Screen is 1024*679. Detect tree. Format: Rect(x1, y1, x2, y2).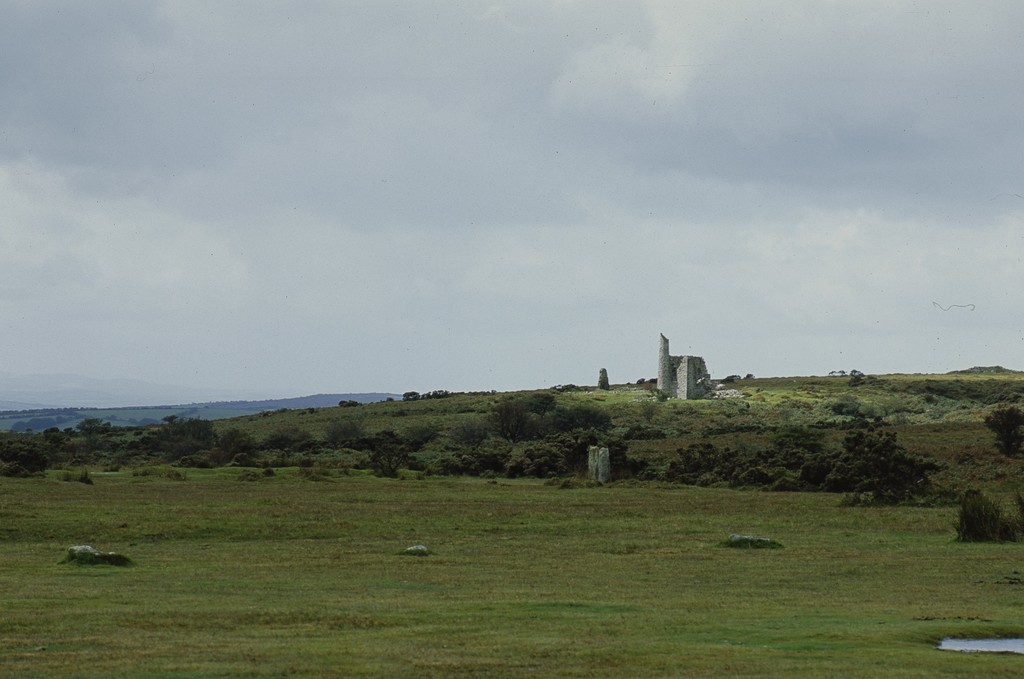
Rect(961, 490, 1023, 547).
